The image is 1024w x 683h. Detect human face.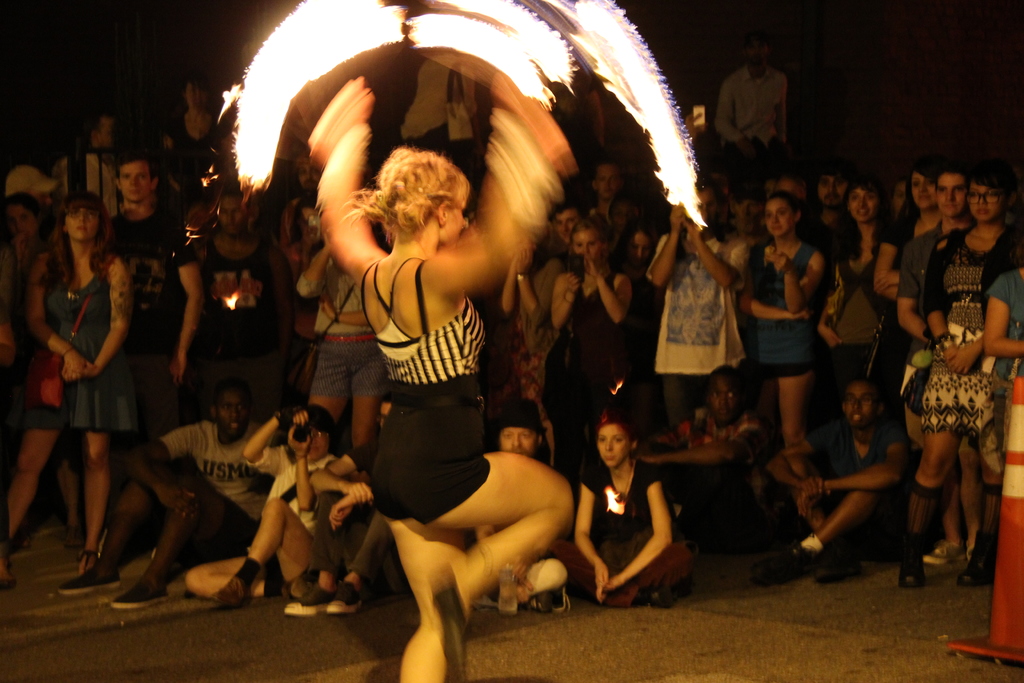
Detection: detection(909, 176, 935, 208).
